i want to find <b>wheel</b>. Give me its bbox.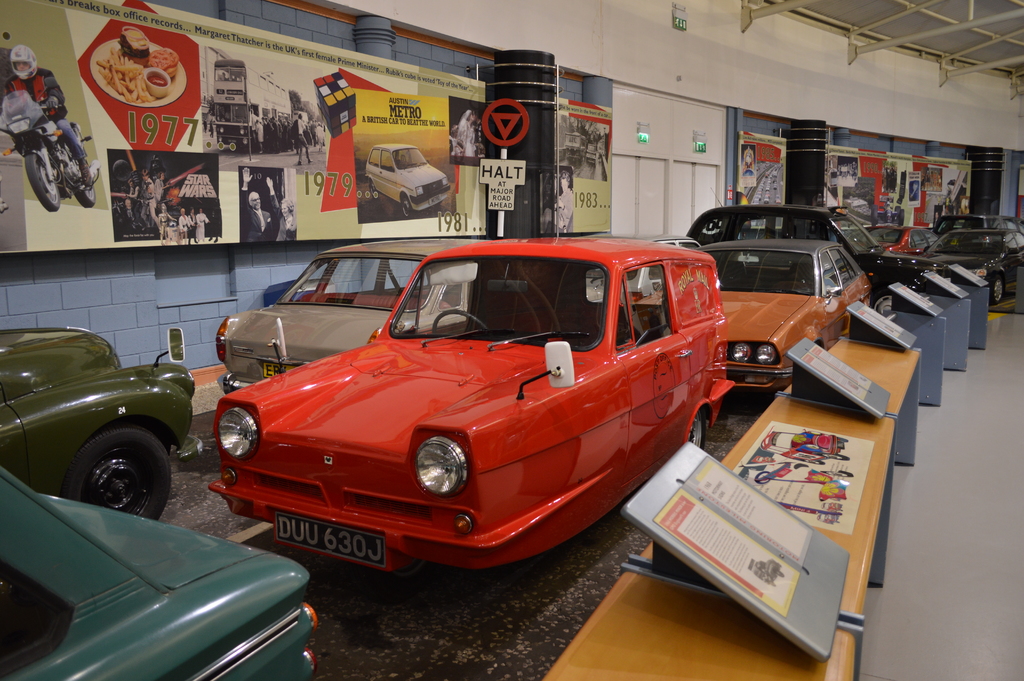
select_region(52, 432, 159, 518).
